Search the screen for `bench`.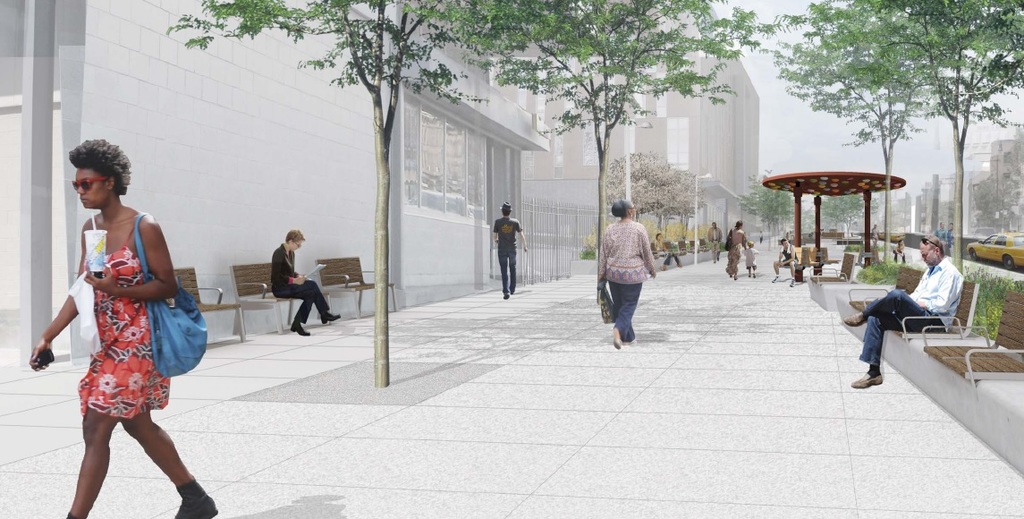
Found at pyautogui.locateOnScreen(165, 264, 247, 345).
